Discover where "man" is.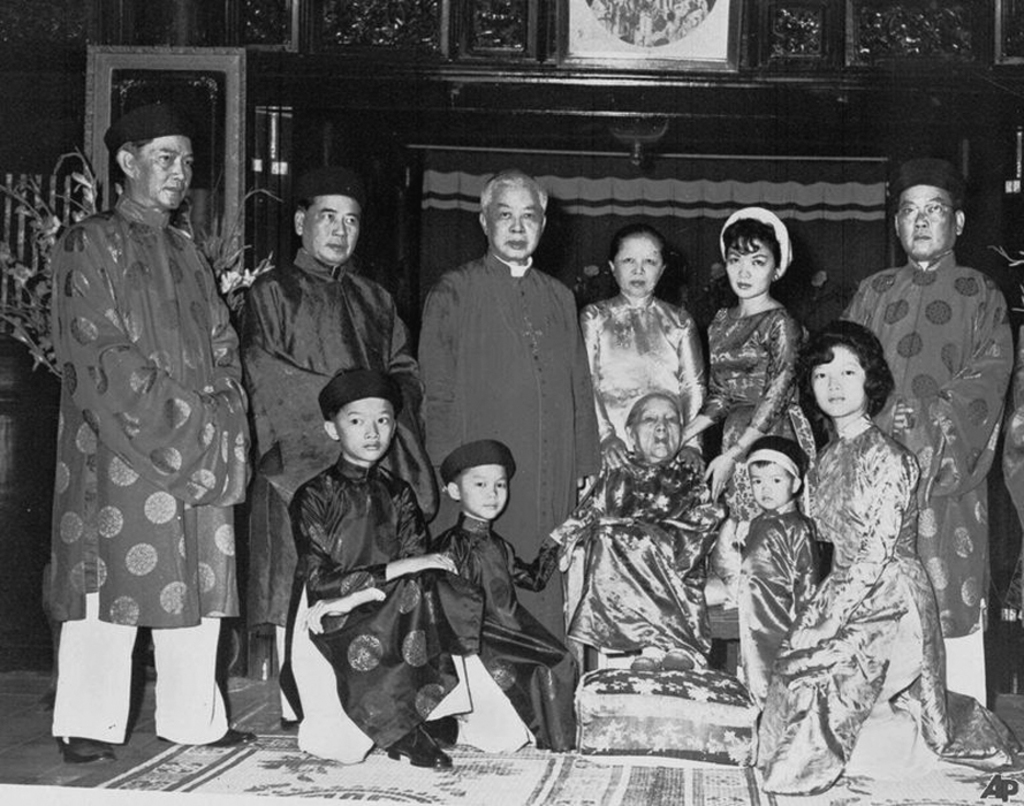
Discovered at rect(412, 181, 612, 562).
